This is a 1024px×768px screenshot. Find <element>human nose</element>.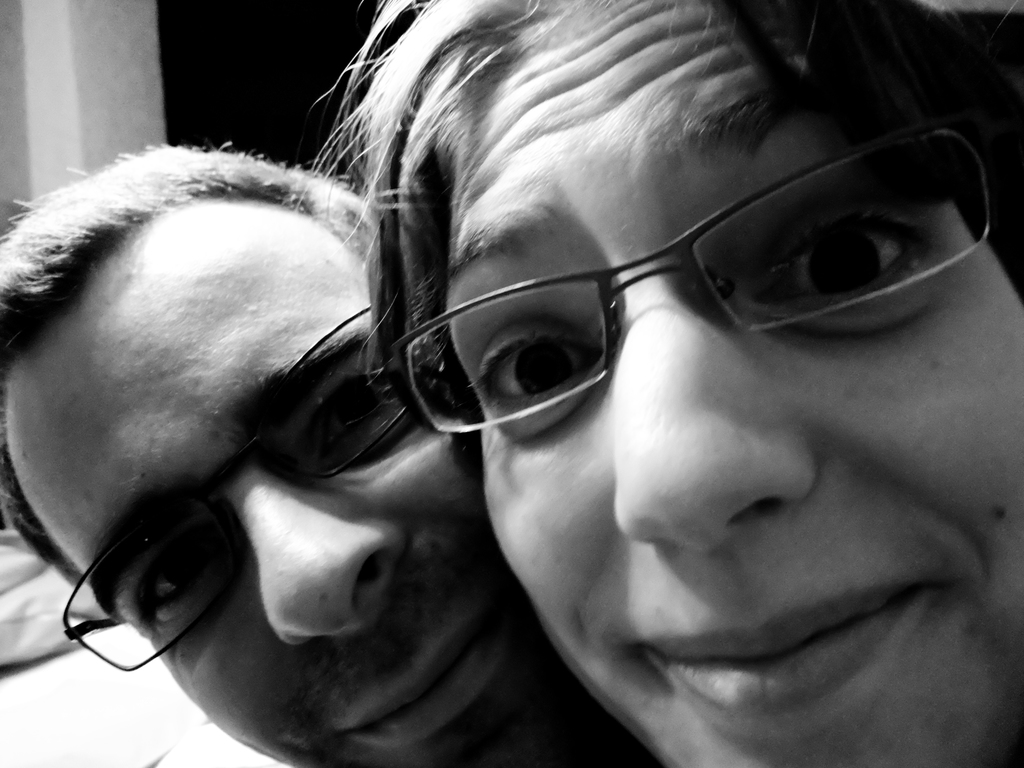
Bounding box: 225, 464, 411, 650.
